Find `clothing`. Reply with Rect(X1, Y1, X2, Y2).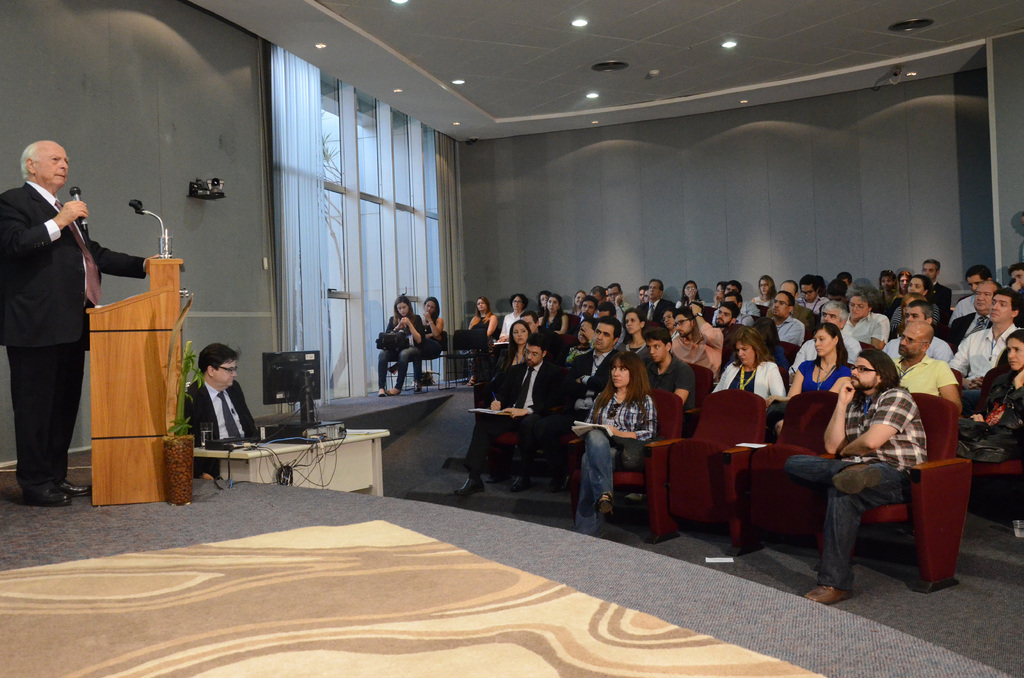
Rect(180, 379, 257, 483).
